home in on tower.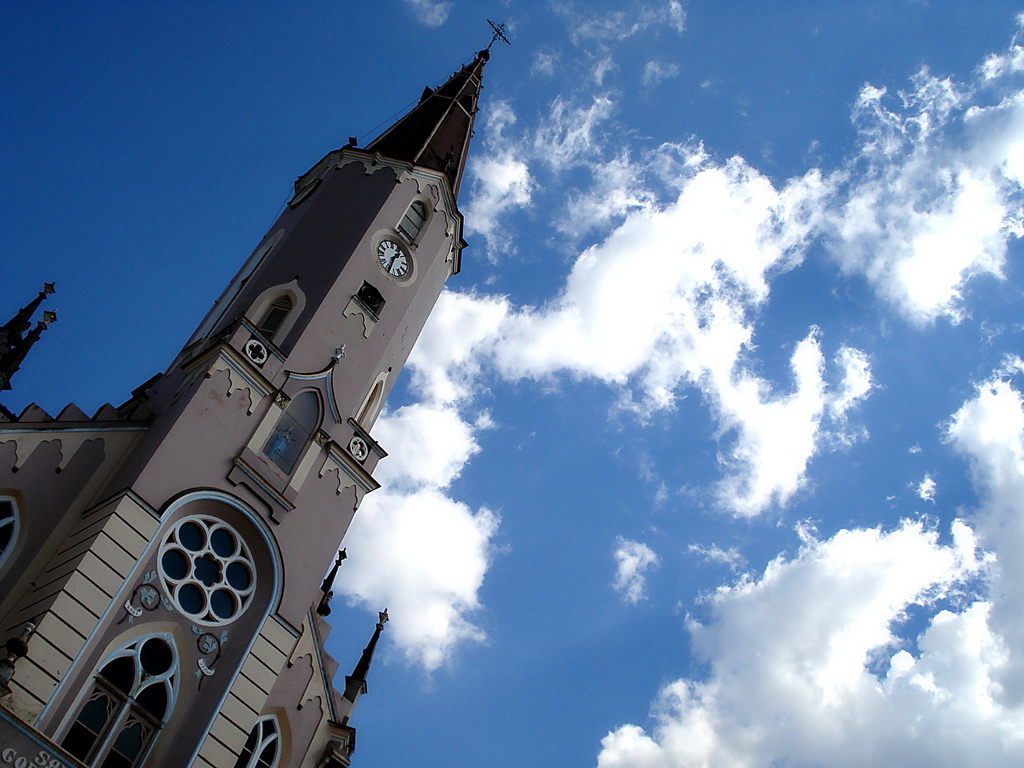
Homed in at bbox(0, 11, 513, 767).
